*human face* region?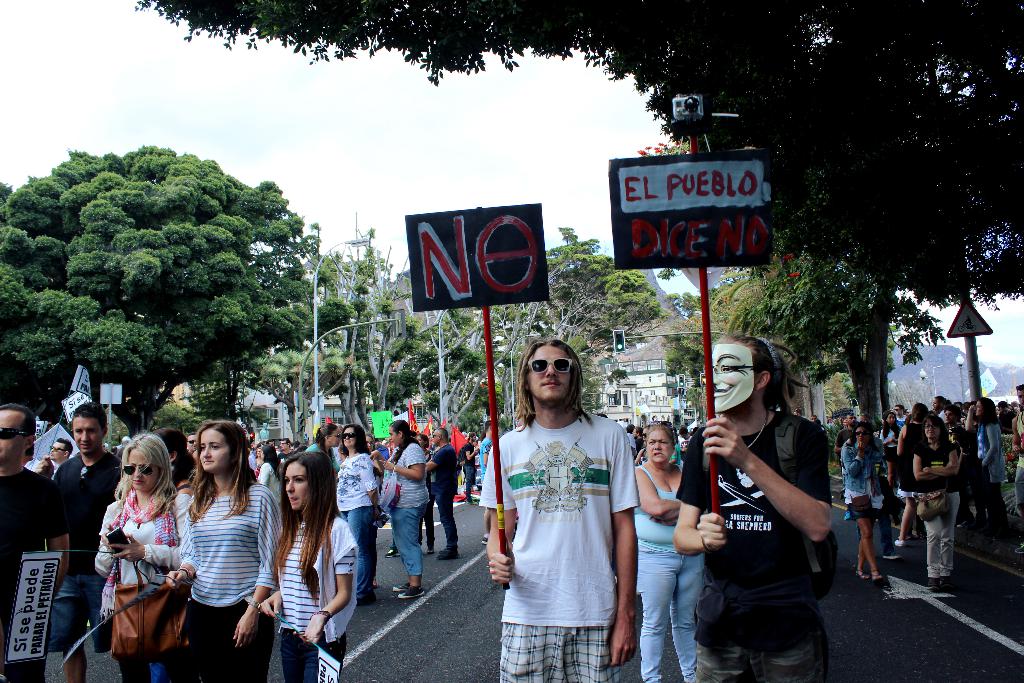
pyautogui.locateOnScreen(388, 426, 398, 447)
